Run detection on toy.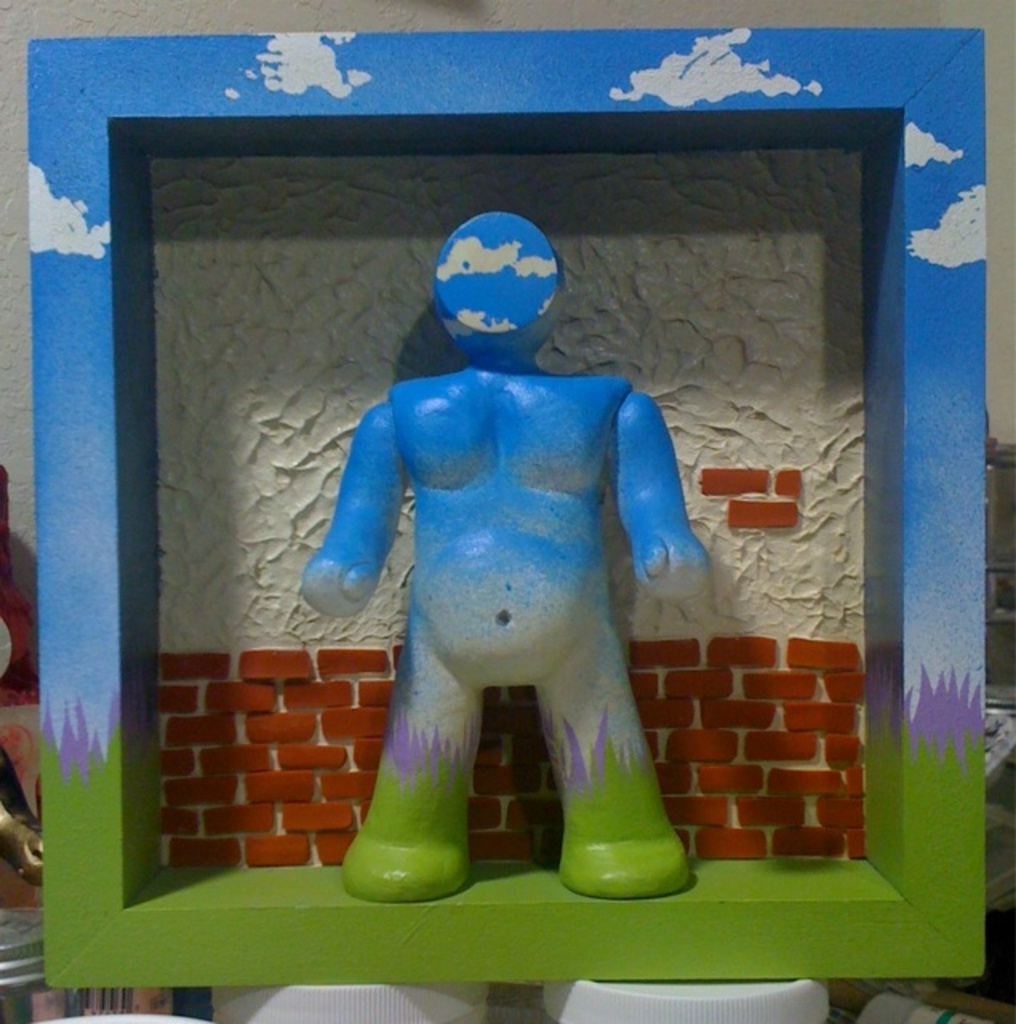
Result: [x1=306, y1=214, x2=720, y2=894].
